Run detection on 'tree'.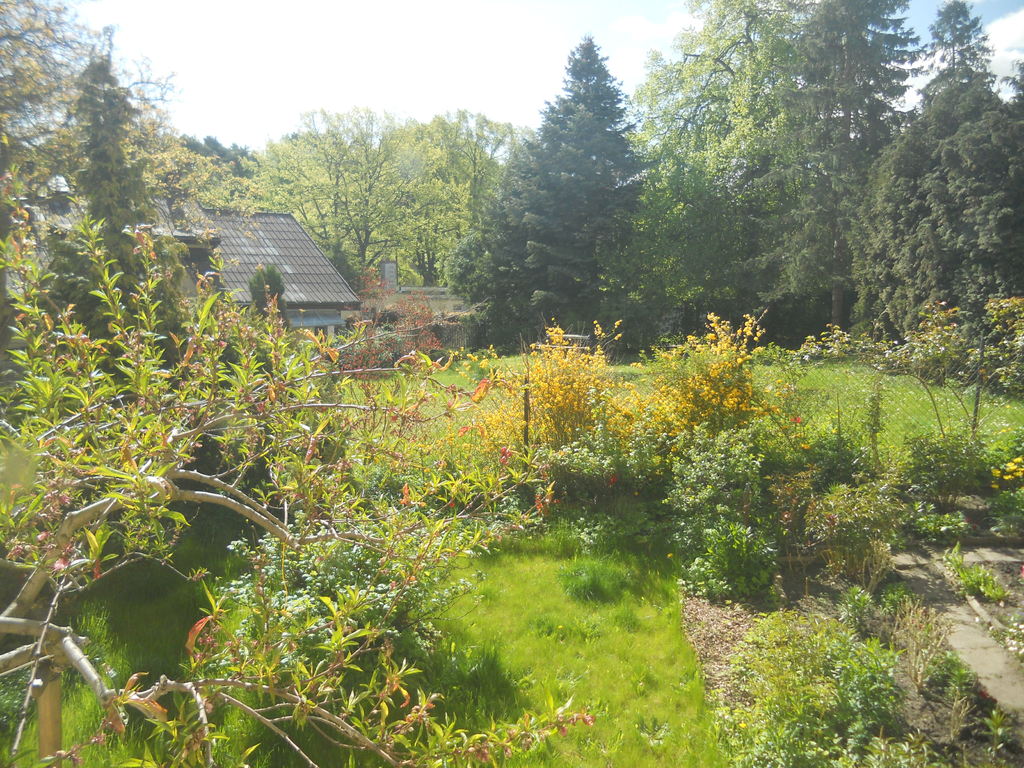
Result: [left=234, top=84, right=416, bottom=332].
